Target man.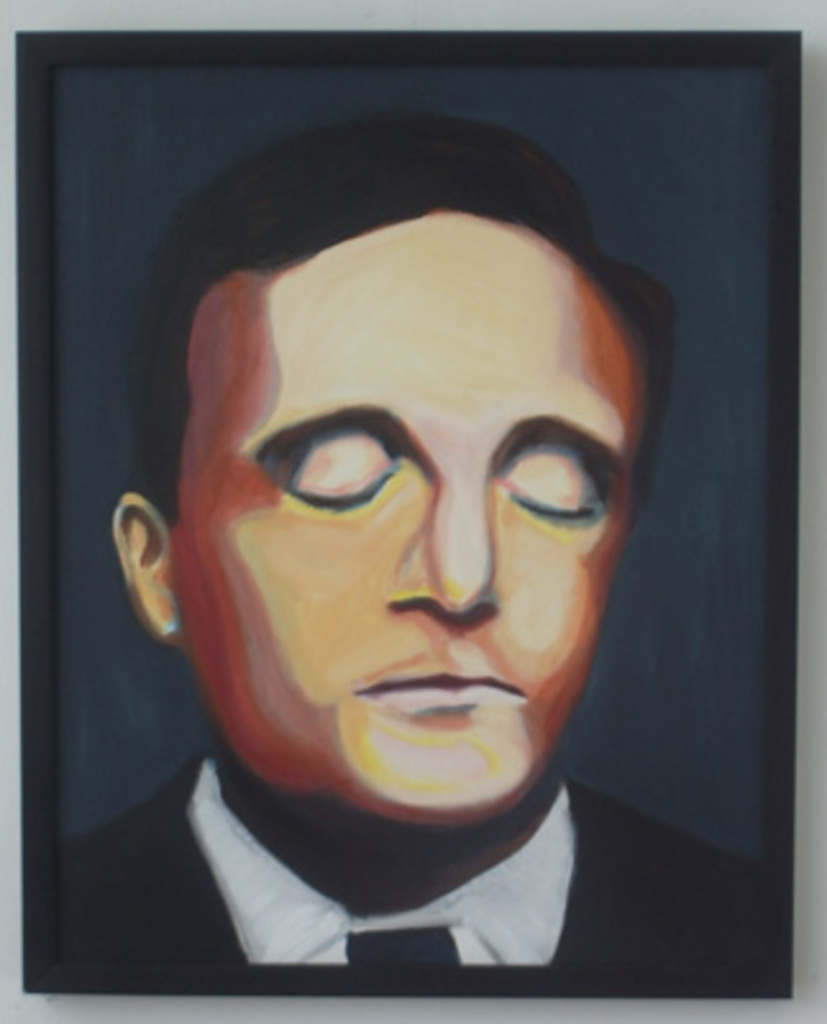
Target region: [41,102,755,945].
